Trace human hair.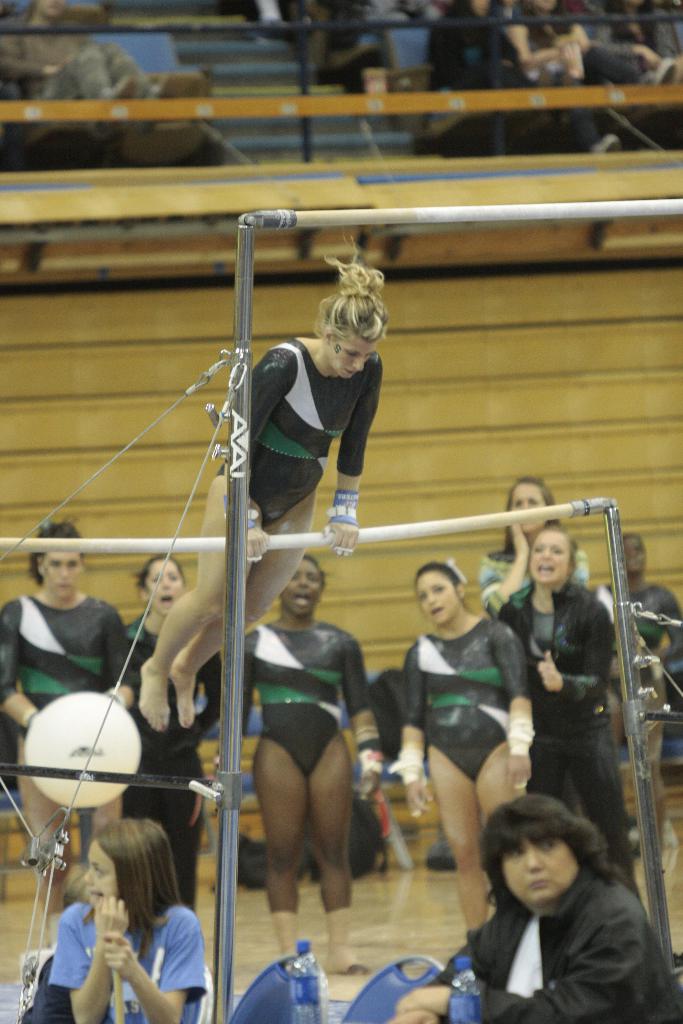
Traced to {"x1": 411, "y1": 560, "x2": 477, "y2": 620}.
